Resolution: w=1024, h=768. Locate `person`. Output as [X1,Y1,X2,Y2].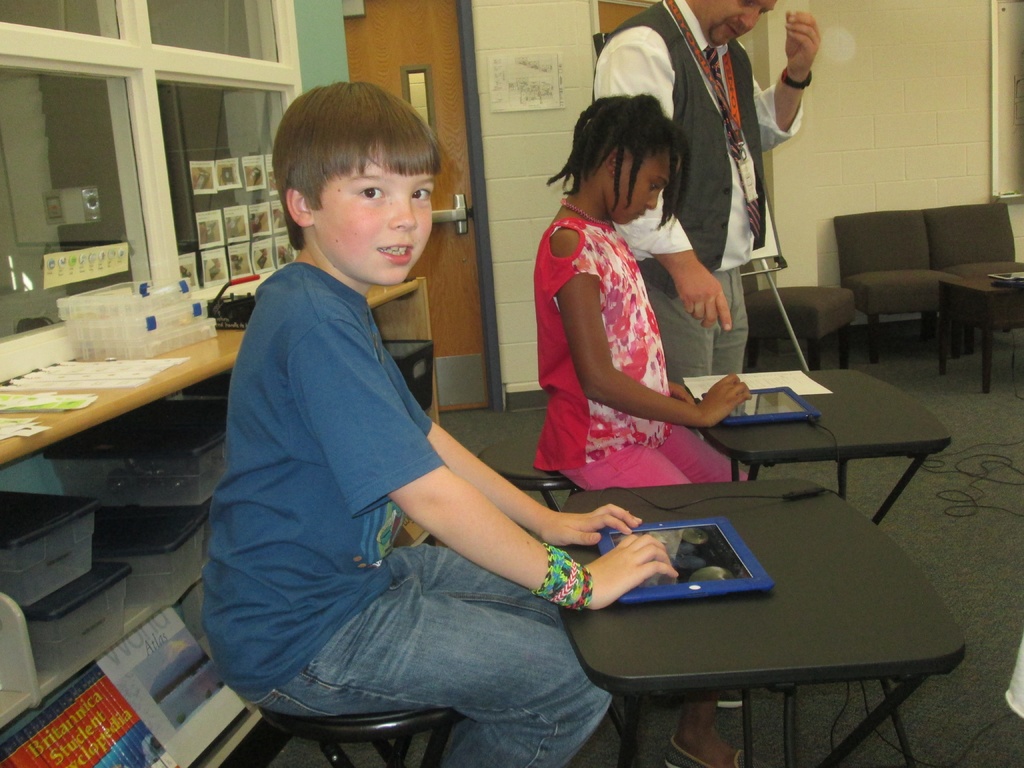
[193,83,675,767].
